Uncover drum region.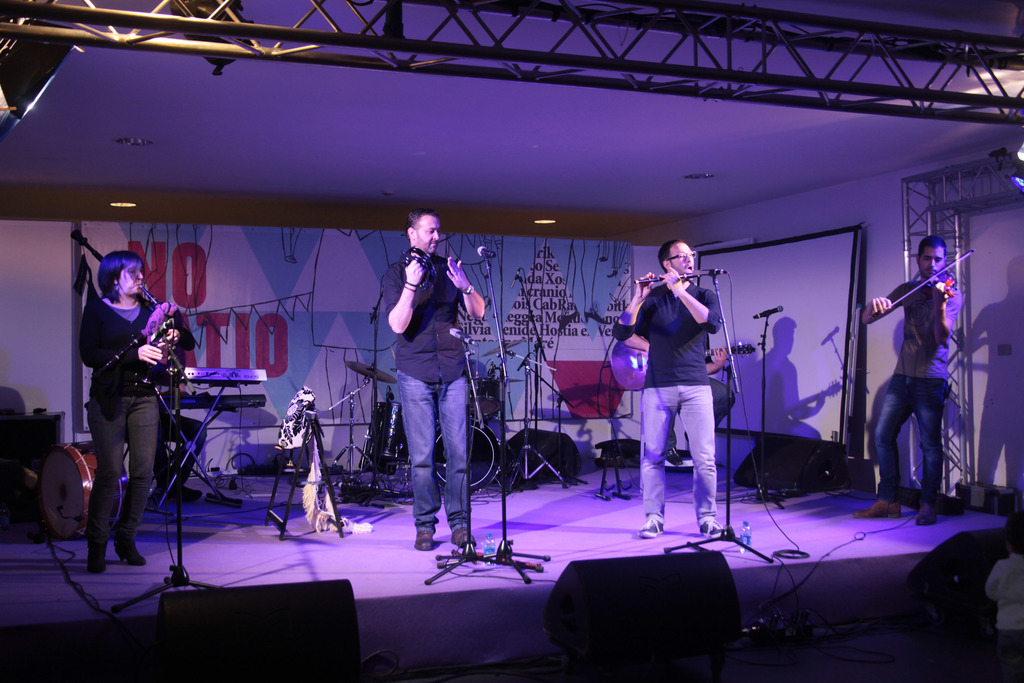
Uncovered: box=[468, 378, 503, 417].
